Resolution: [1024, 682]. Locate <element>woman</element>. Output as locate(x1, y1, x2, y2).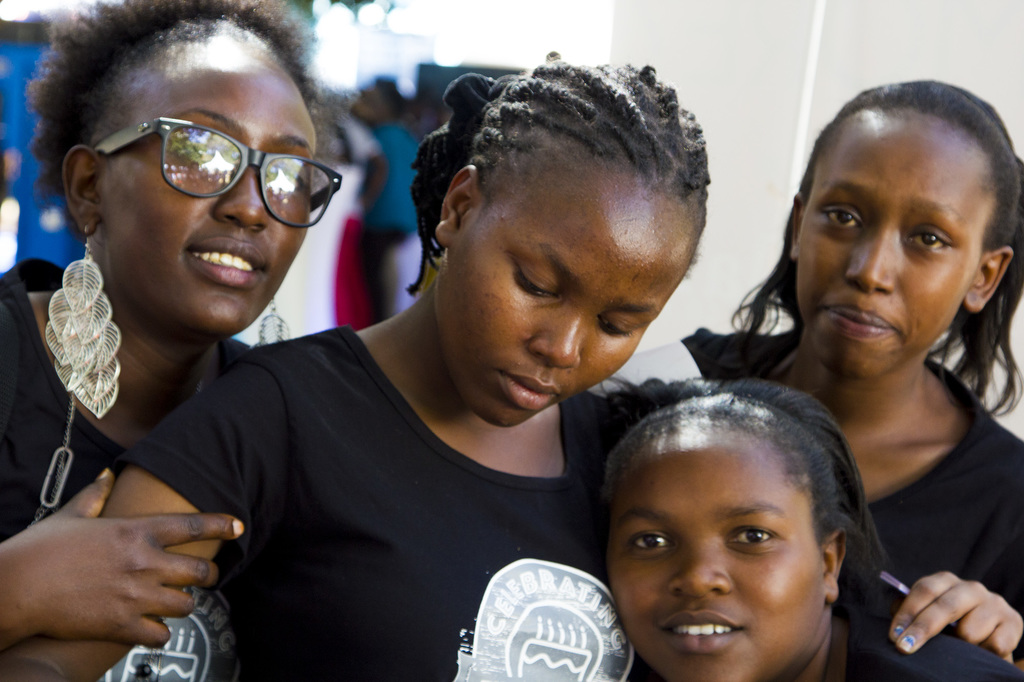
locate(0, 49, 712, 681).
